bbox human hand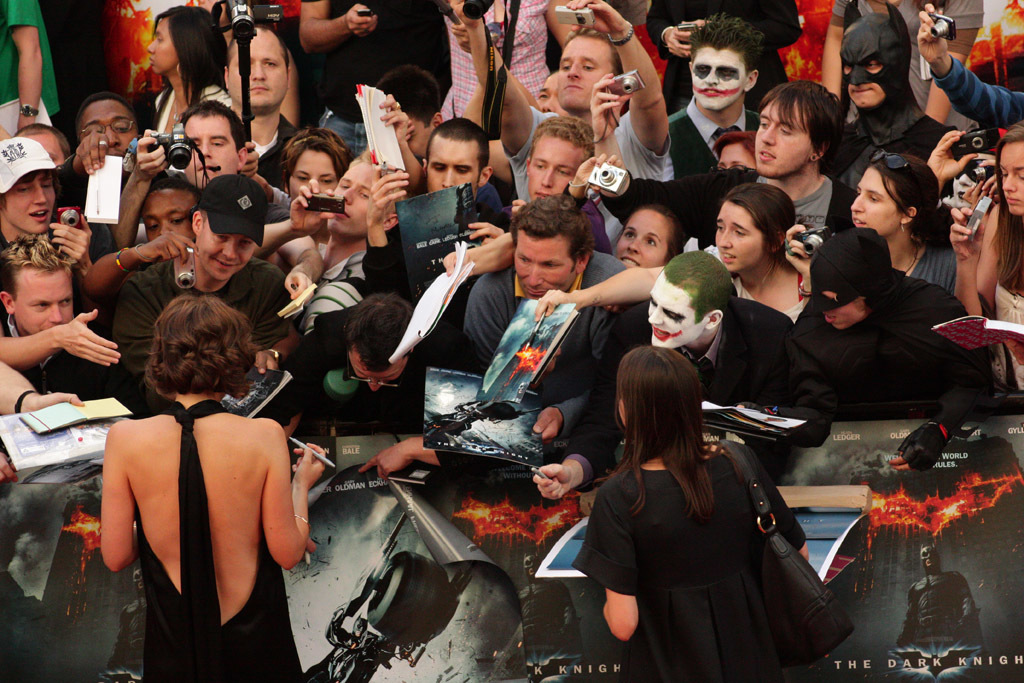
(x1=572, y1=150, x2=625, y2=189)
